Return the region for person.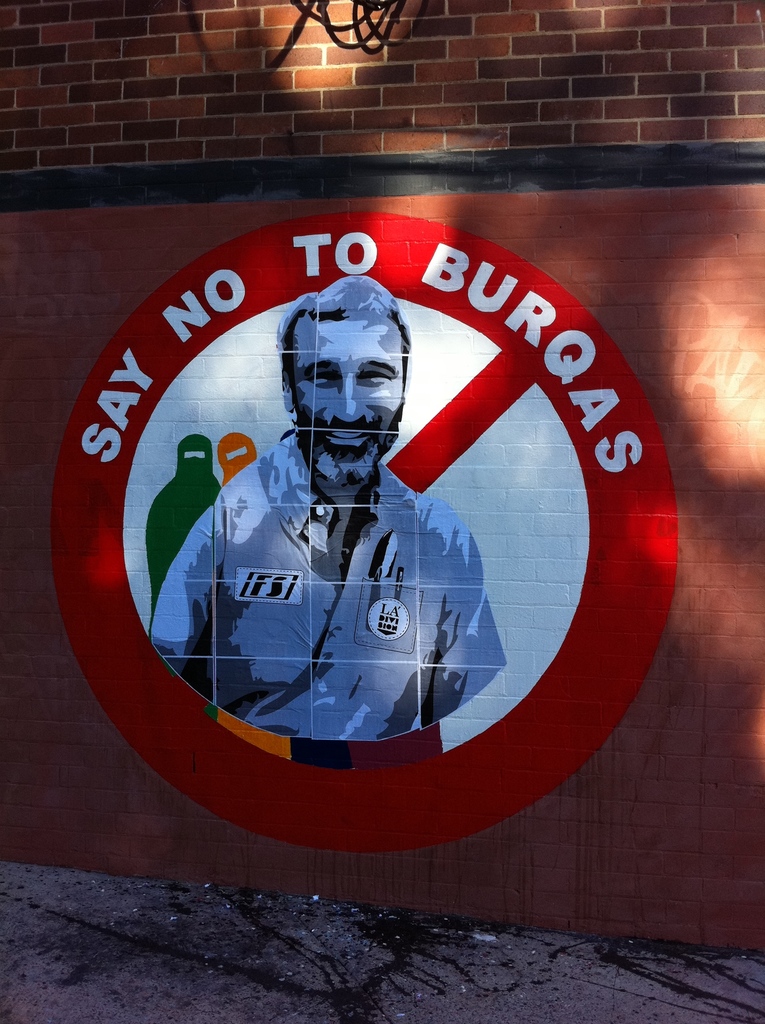
{"x1": 145, "y1": 269, "x2": 507, "y2": 689}.
